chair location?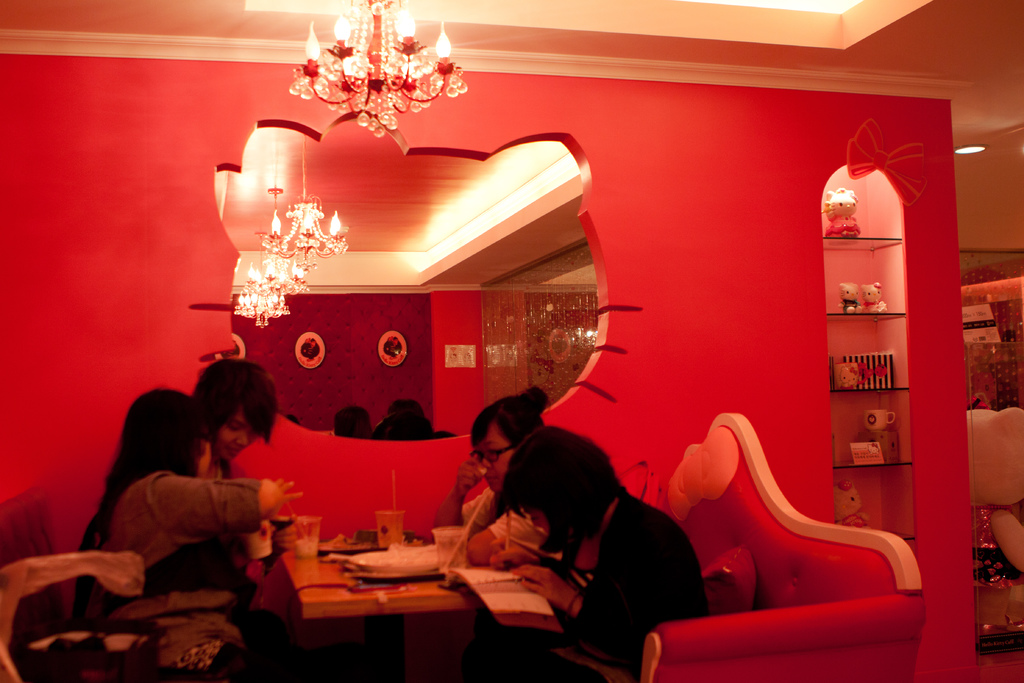
x1=0 y1=491 x2=70 y2=661
